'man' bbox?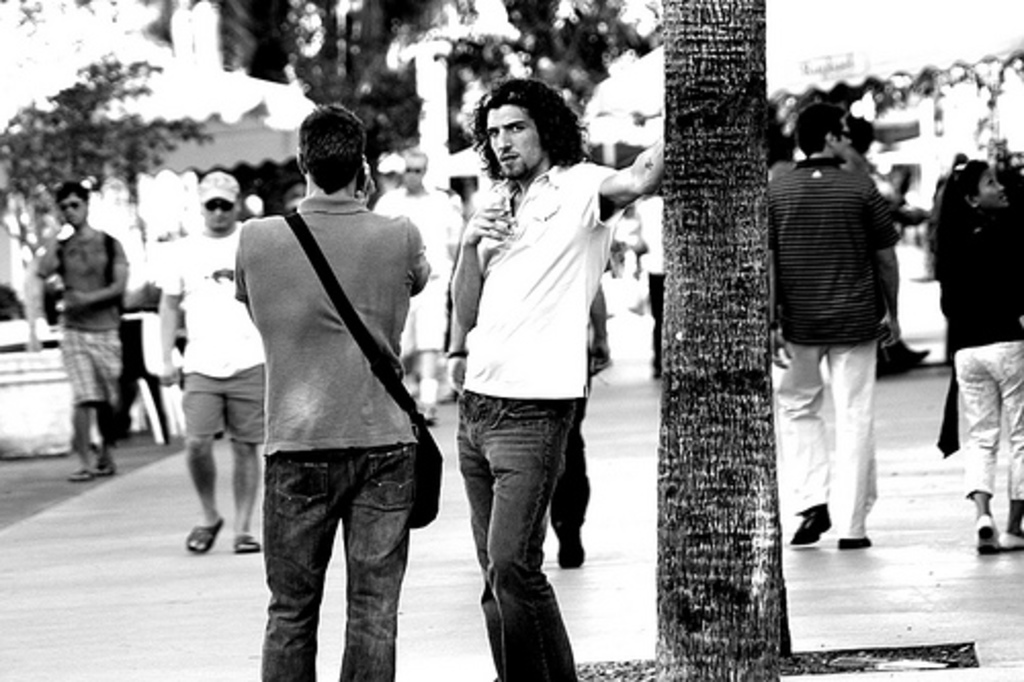
(772, 96, 897, 555)
